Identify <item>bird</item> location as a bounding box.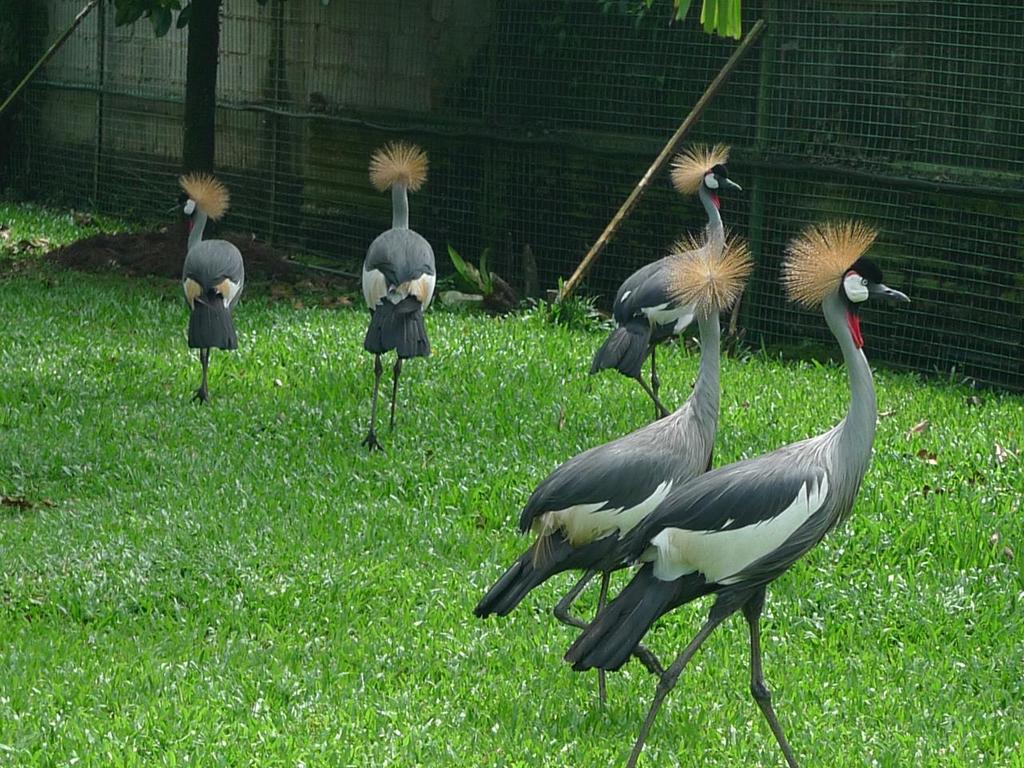
357/136/439/458.
